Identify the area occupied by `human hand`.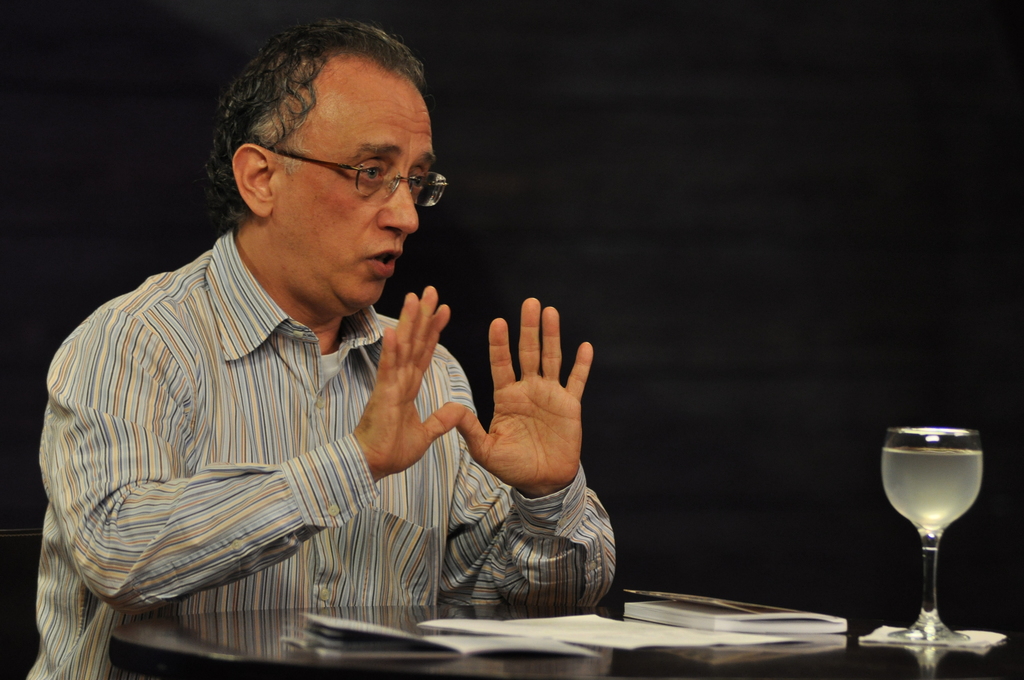
Area: (left=475, top=289, right=607, bottom=514).
